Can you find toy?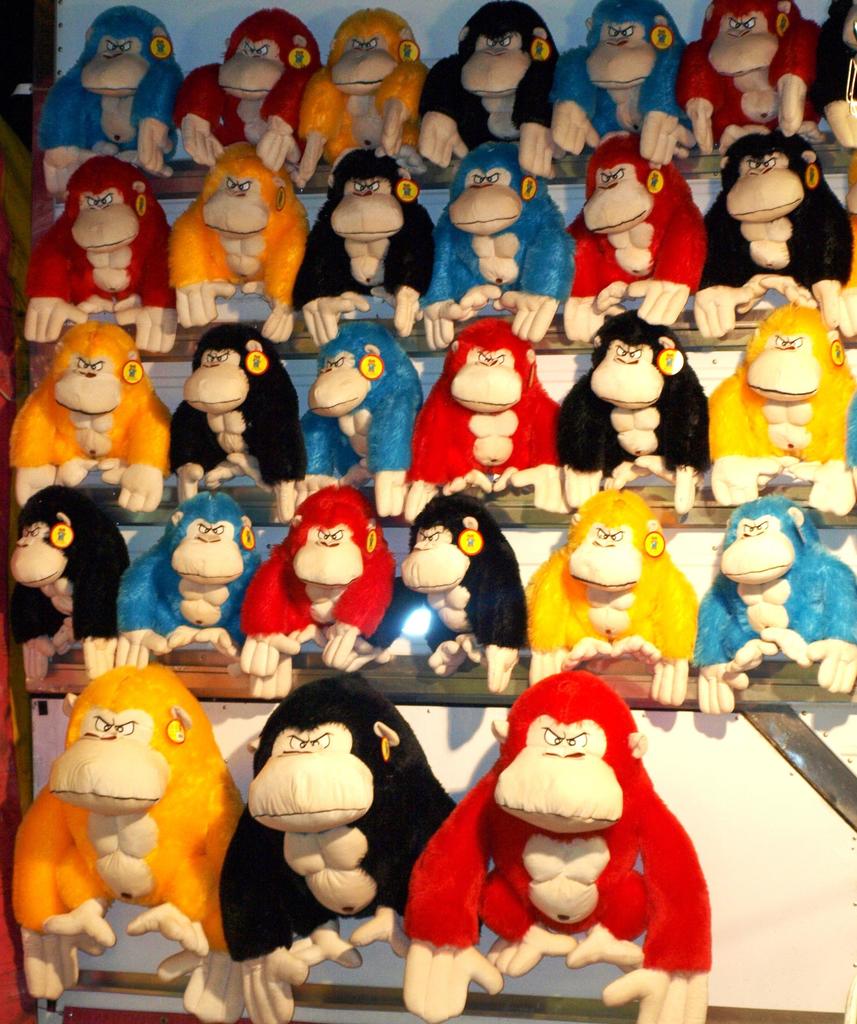
Yes, bounding box: crop(845, 383, 856, 476).
